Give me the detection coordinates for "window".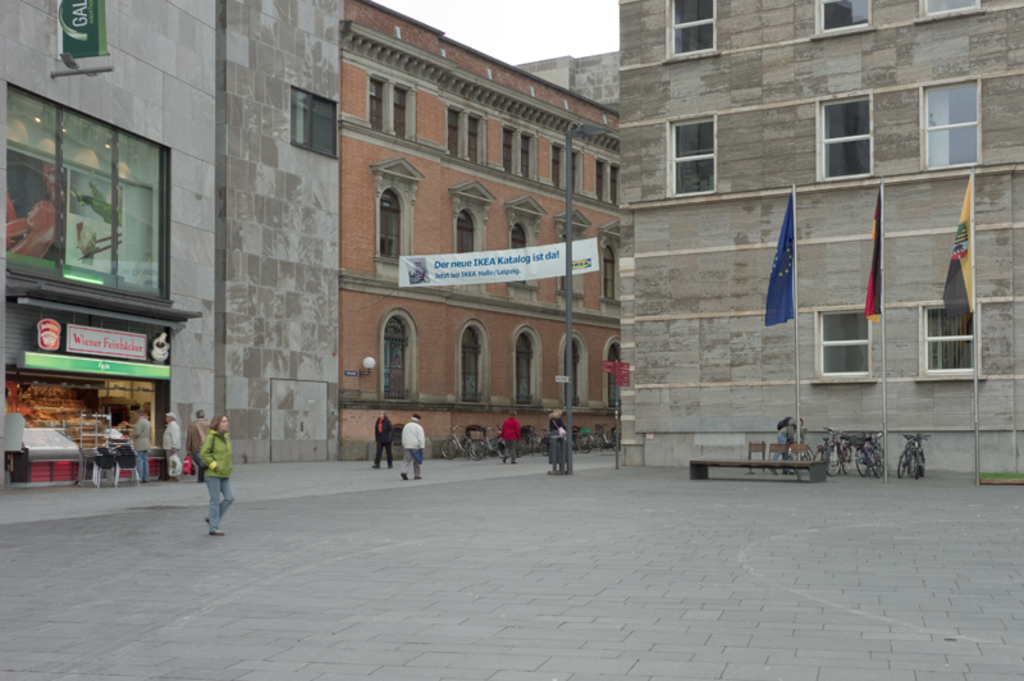
[left=467, top=114, right=479, bottom=166].
